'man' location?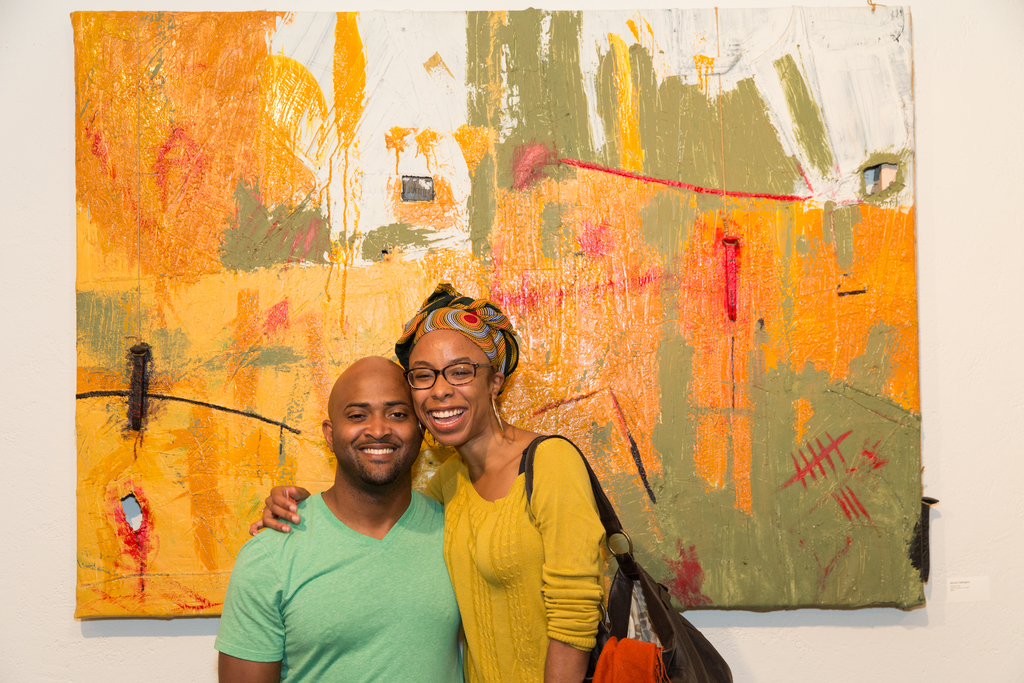
223 350 484 679
